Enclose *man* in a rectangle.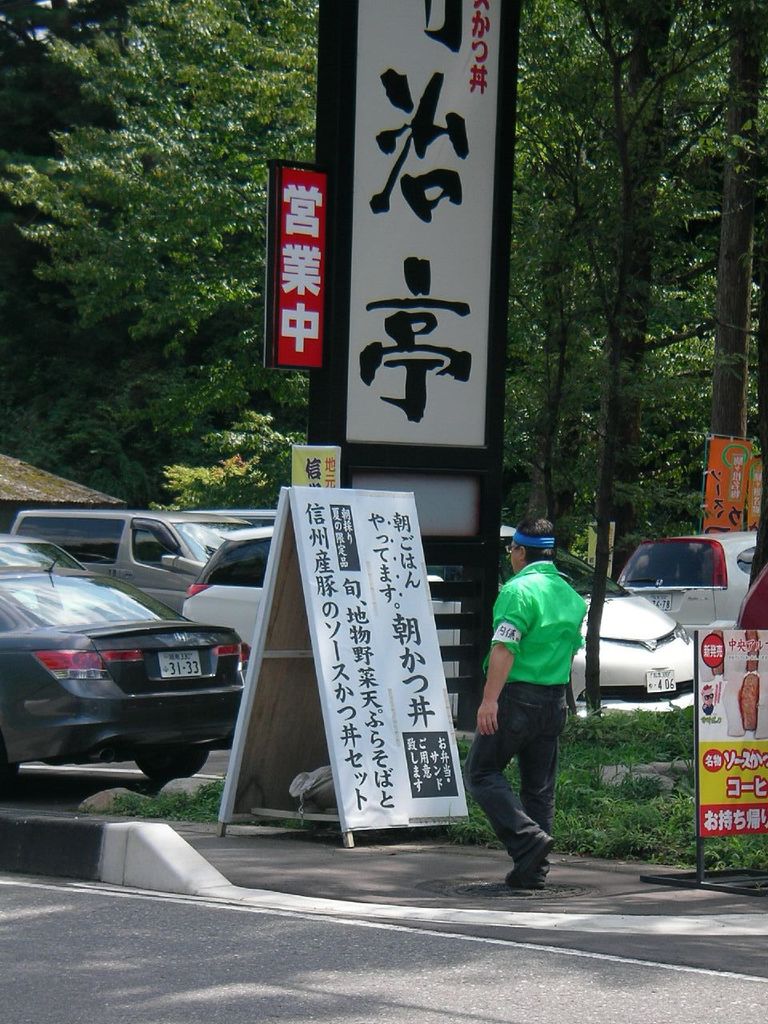
bbox=(468, 518, 598, 884).
